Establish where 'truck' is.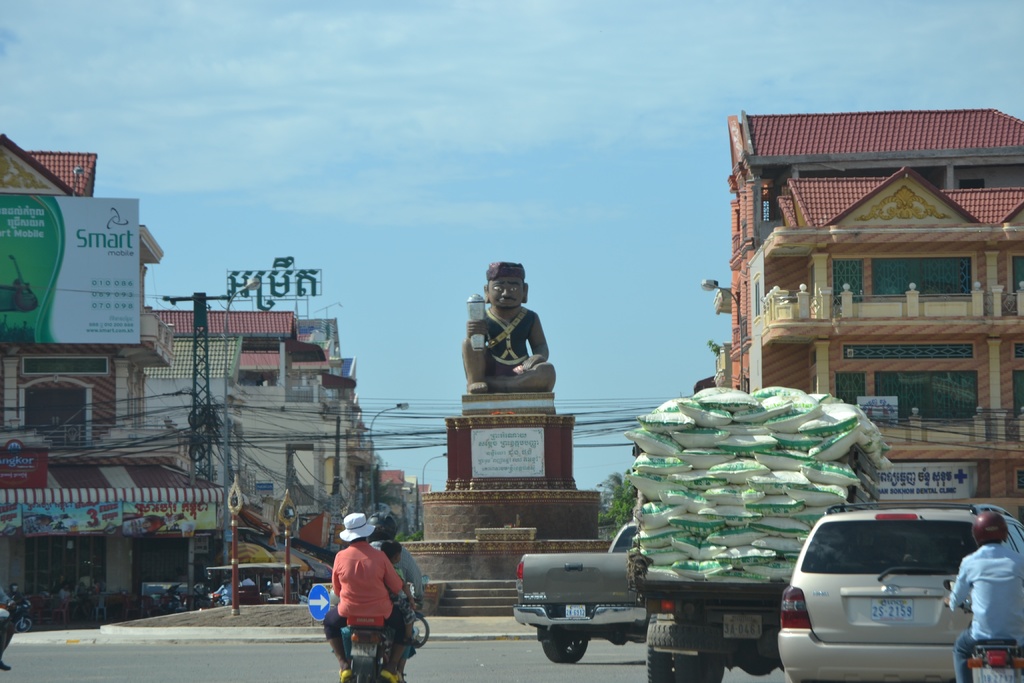
Established at 515,527,652,663.
